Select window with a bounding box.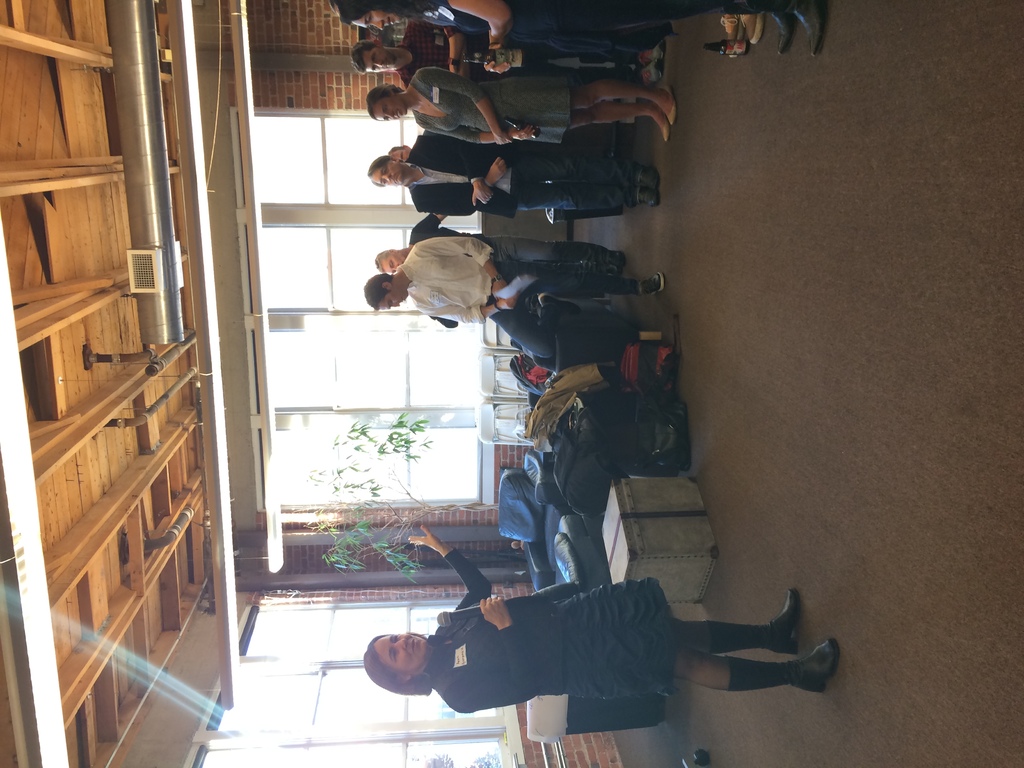
detection(268, 426, 481, 516).
